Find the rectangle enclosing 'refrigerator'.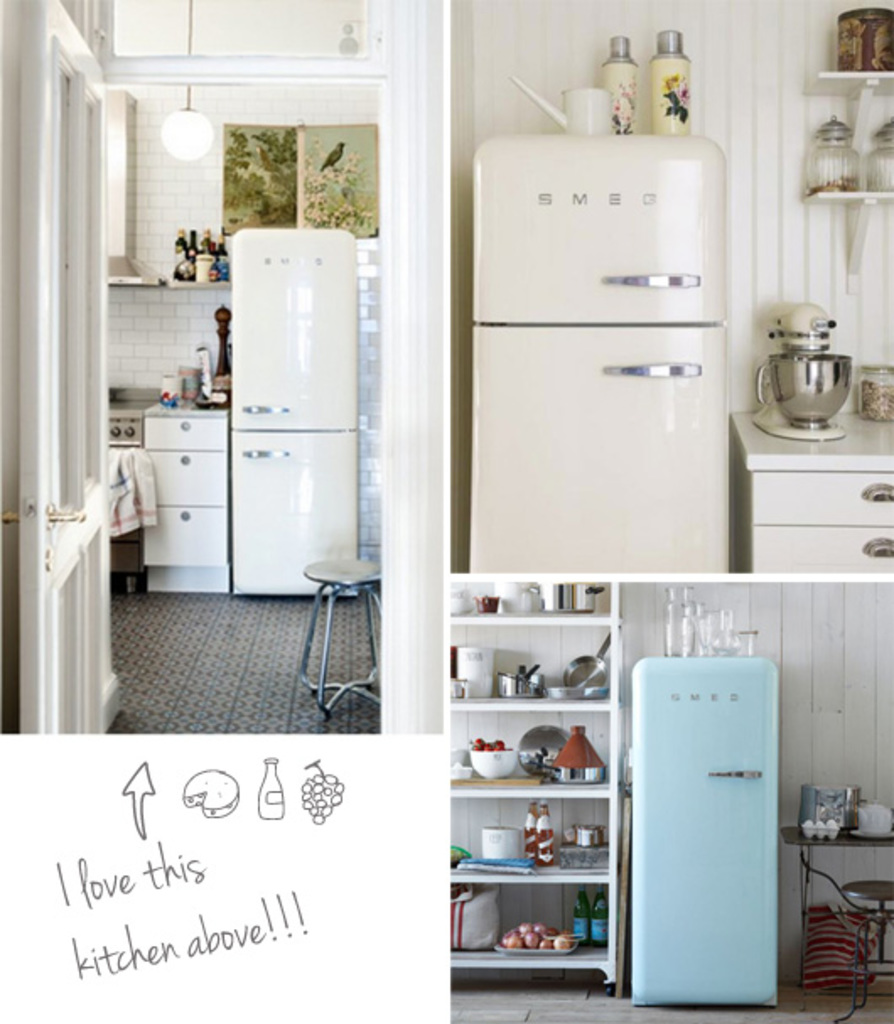
bbox(629, 656, 776, 1000).
